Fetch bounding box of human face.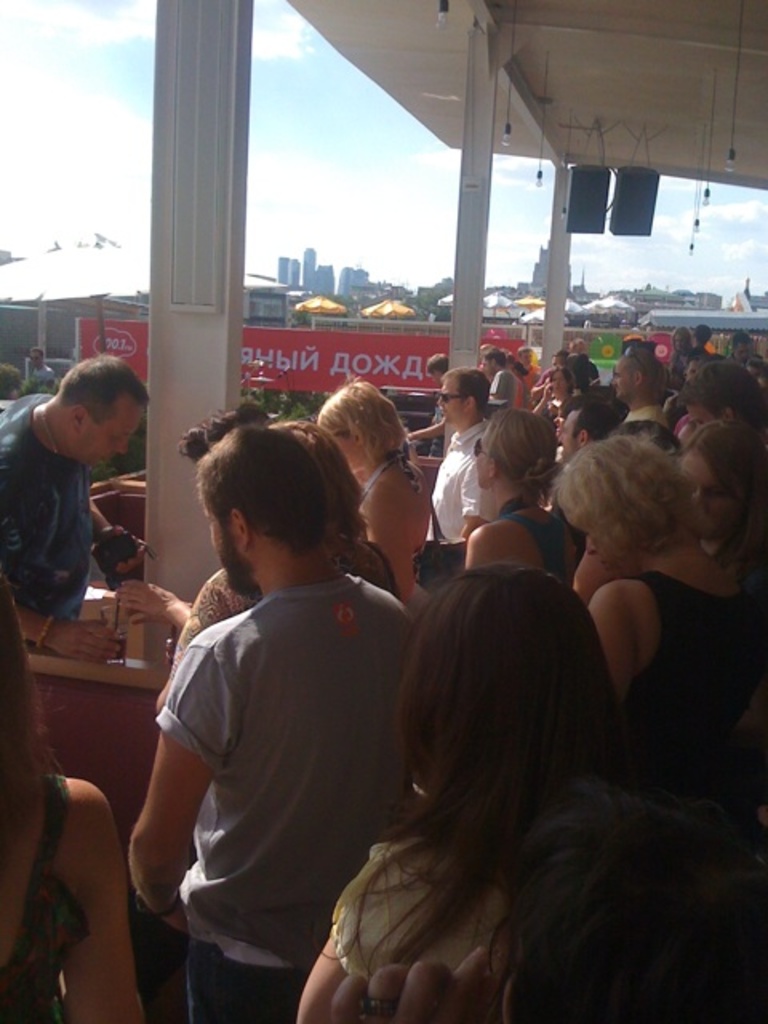
Bbox: <region>32, 352, 35, 365</region>.
